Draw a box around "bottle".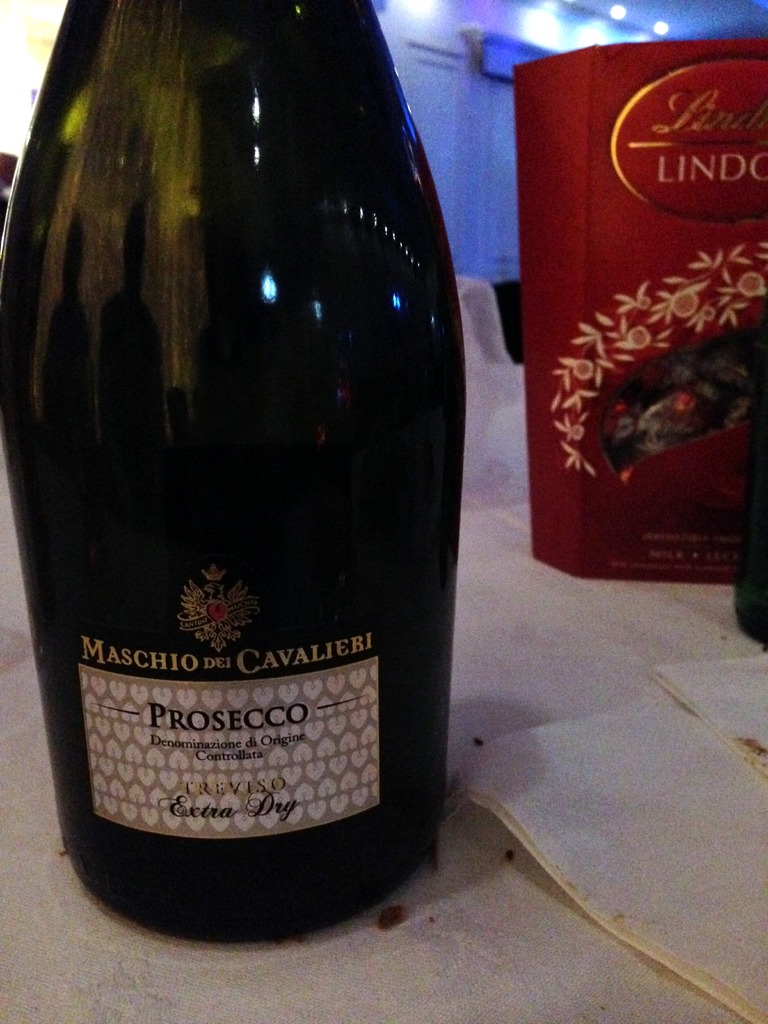
bbox=[0, 0, 463, 946].
